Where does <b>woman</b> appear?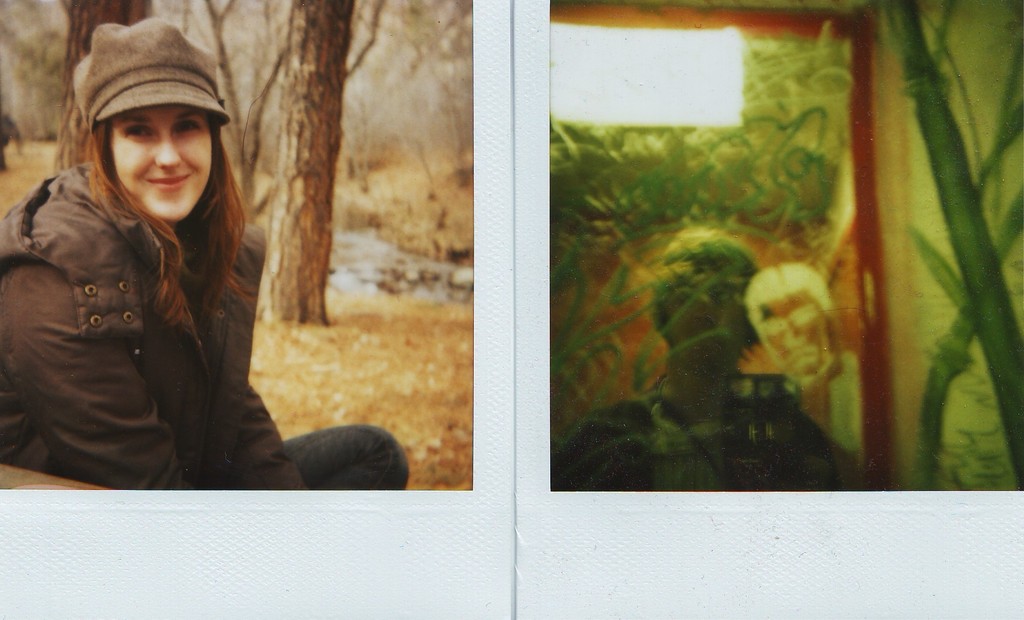
Appears at locate(38, 49, 420, 544).
